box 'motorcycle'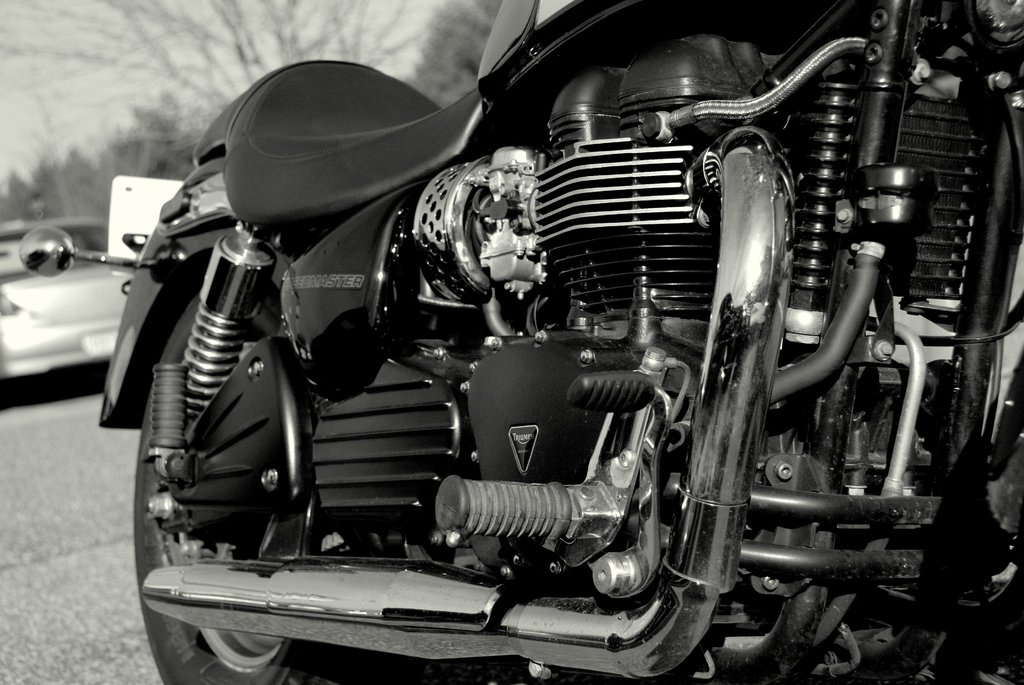
15/0/1023/682
